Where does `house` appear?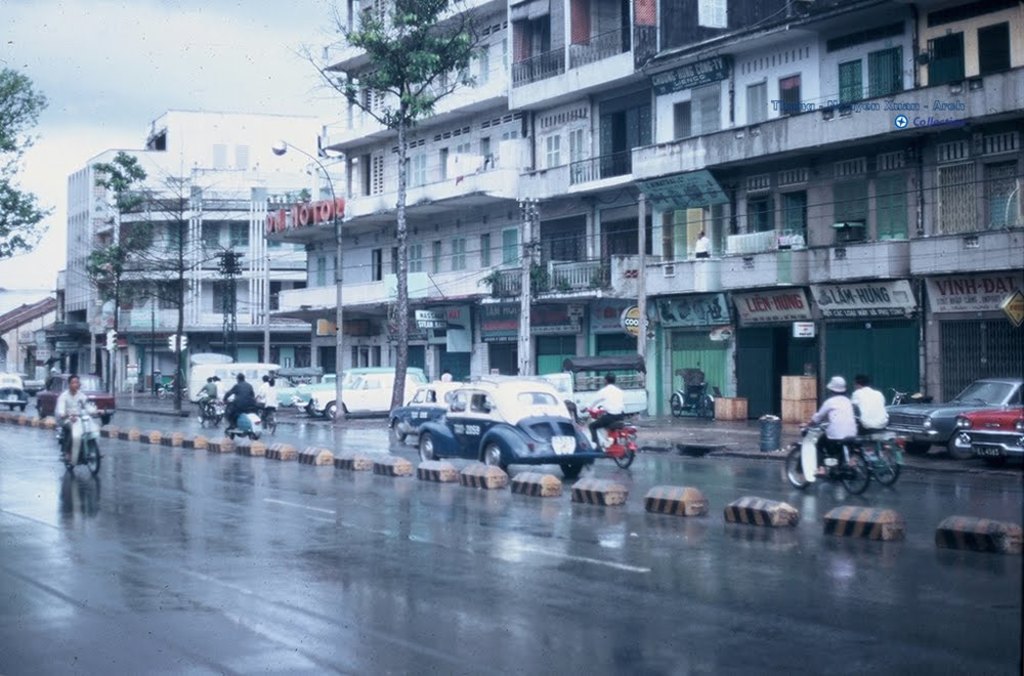
Appears at (264, 0, 662, 423).
